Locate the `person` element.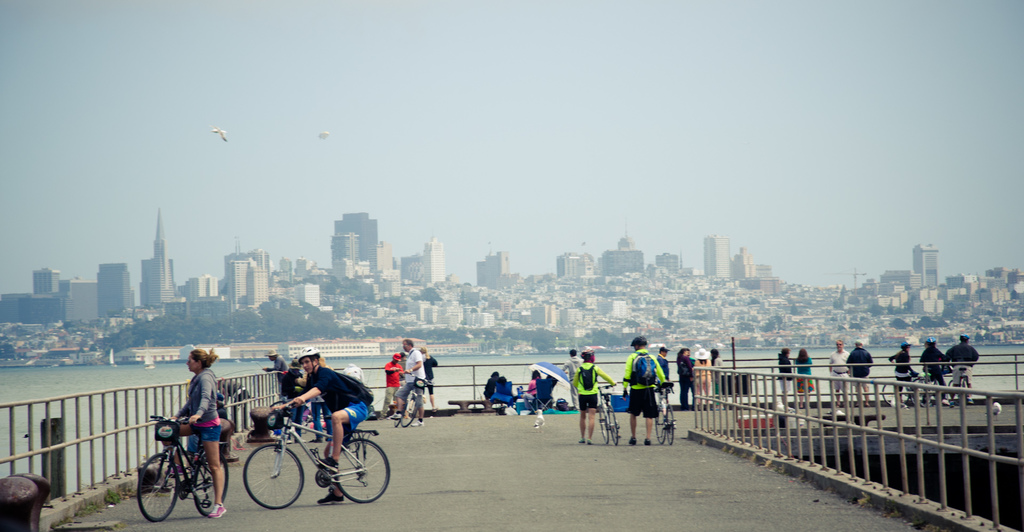
Element bbox: 557,346,593,412.
